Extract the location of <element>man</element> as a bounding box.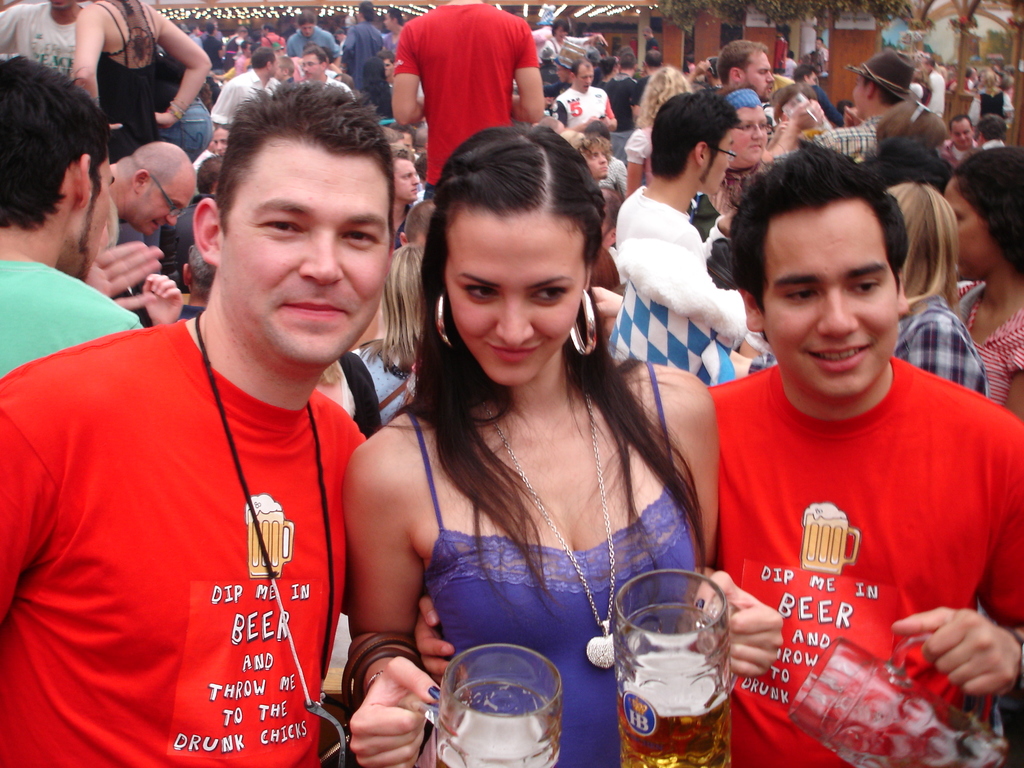
rect(550, 59, 623, 130).
